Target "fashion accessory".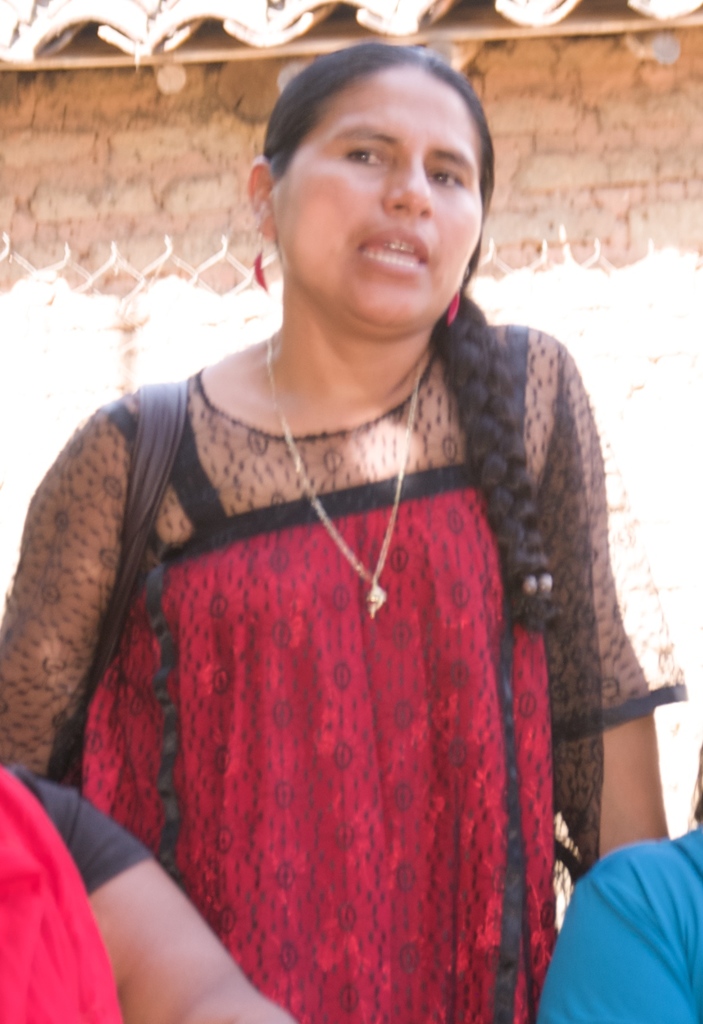
Target region: [445,290,464,333].
